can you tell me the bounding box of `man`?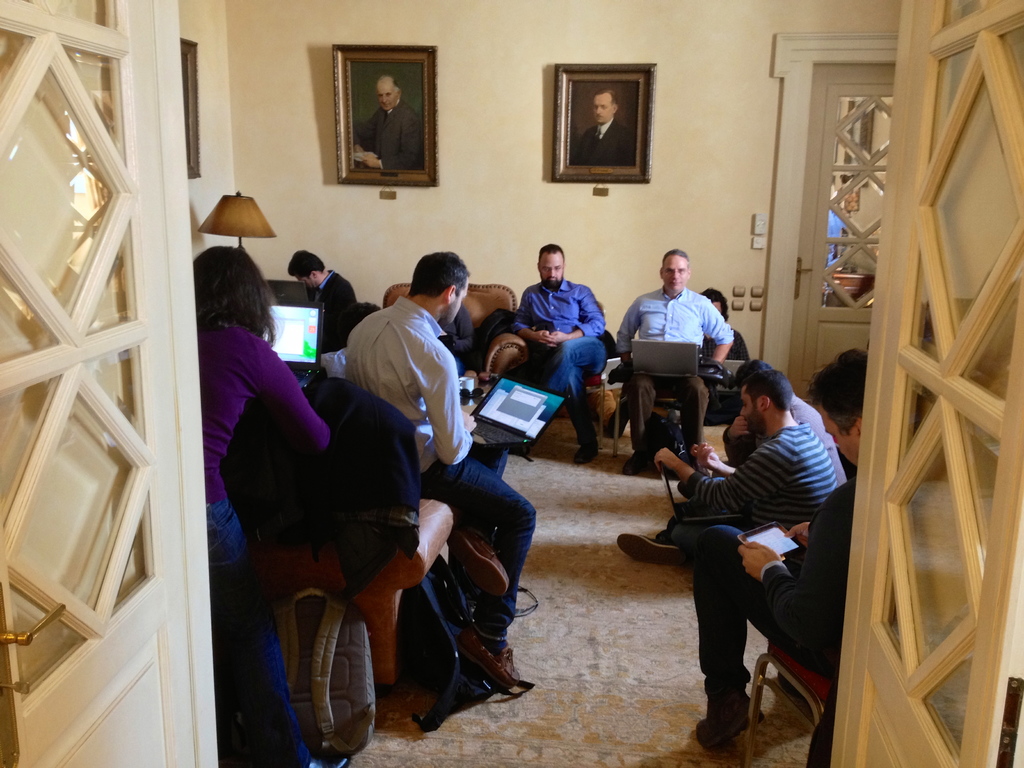
l=351, t=74, r=423, b=170.
